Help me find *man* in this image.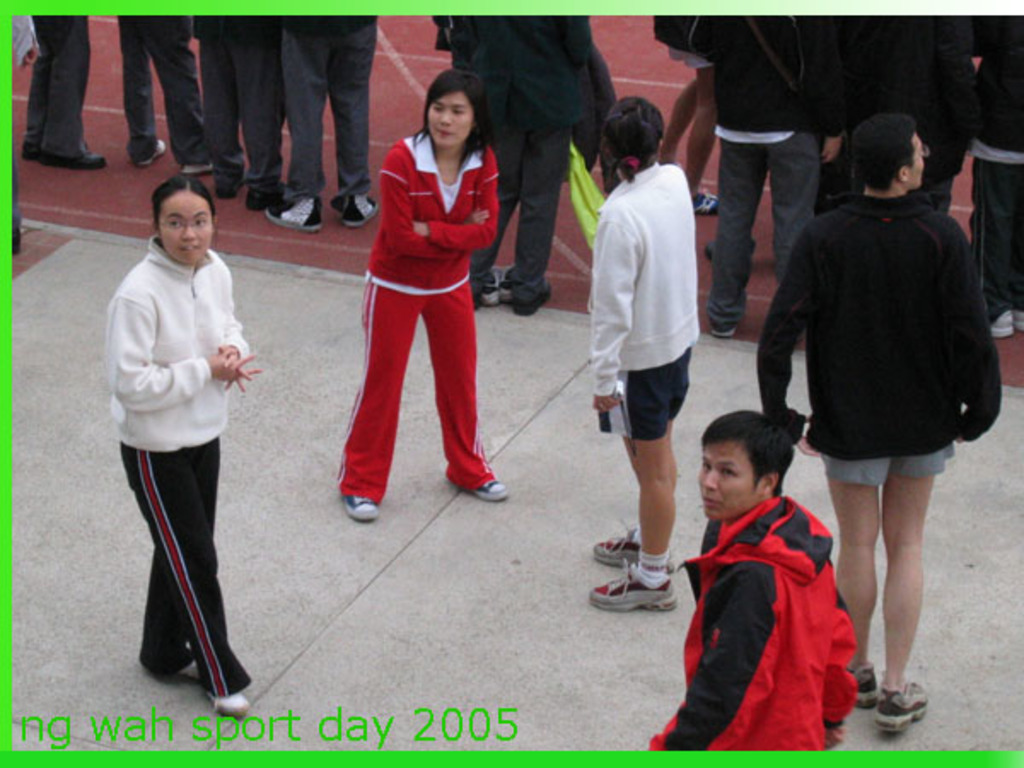
Found it: 643, 411, 862, 751.
